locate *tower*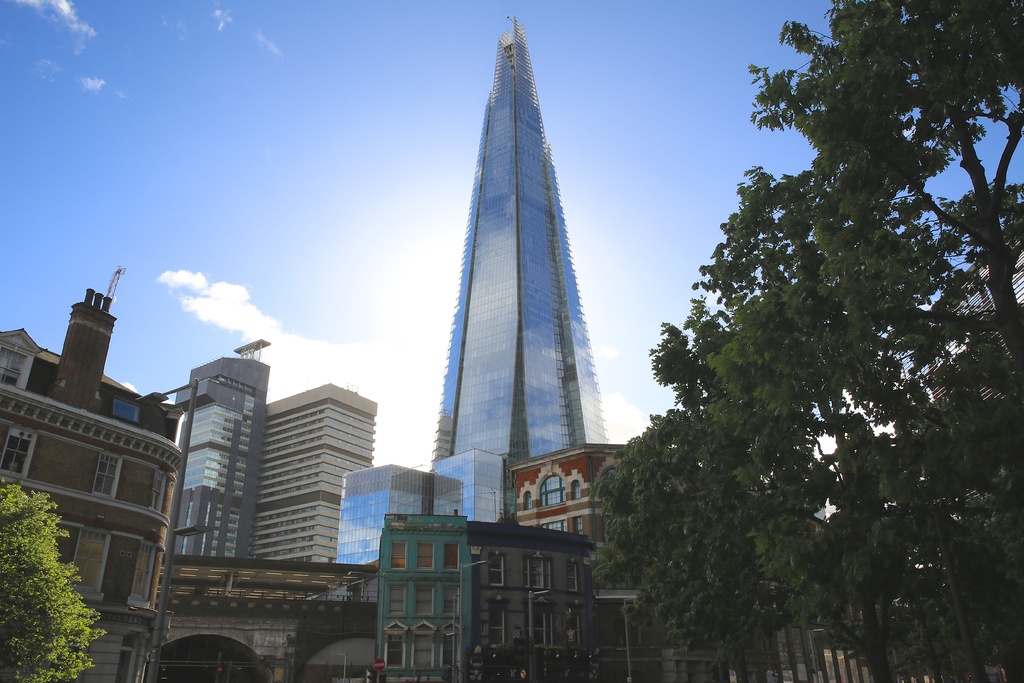
rect(414, 10, 633, 558)
